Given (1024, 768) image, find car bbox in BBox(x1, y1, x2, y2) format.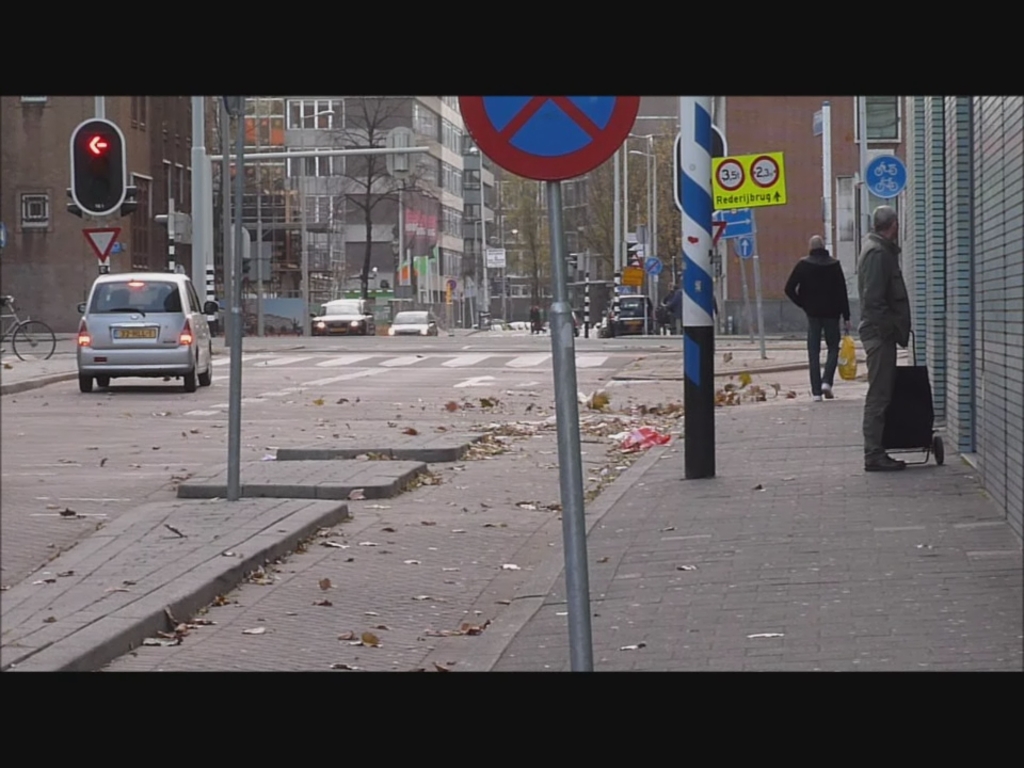
BBox(389, 308, 439, 335).
